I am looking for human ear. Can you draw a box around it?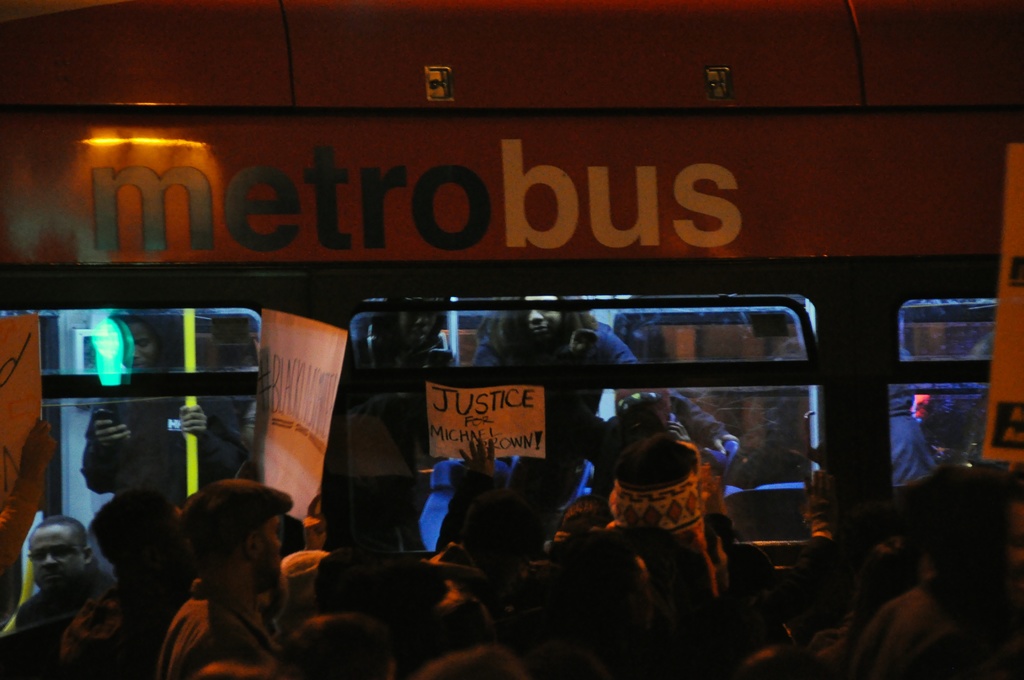
Sure, the bounding box is 243:531:260:557.
